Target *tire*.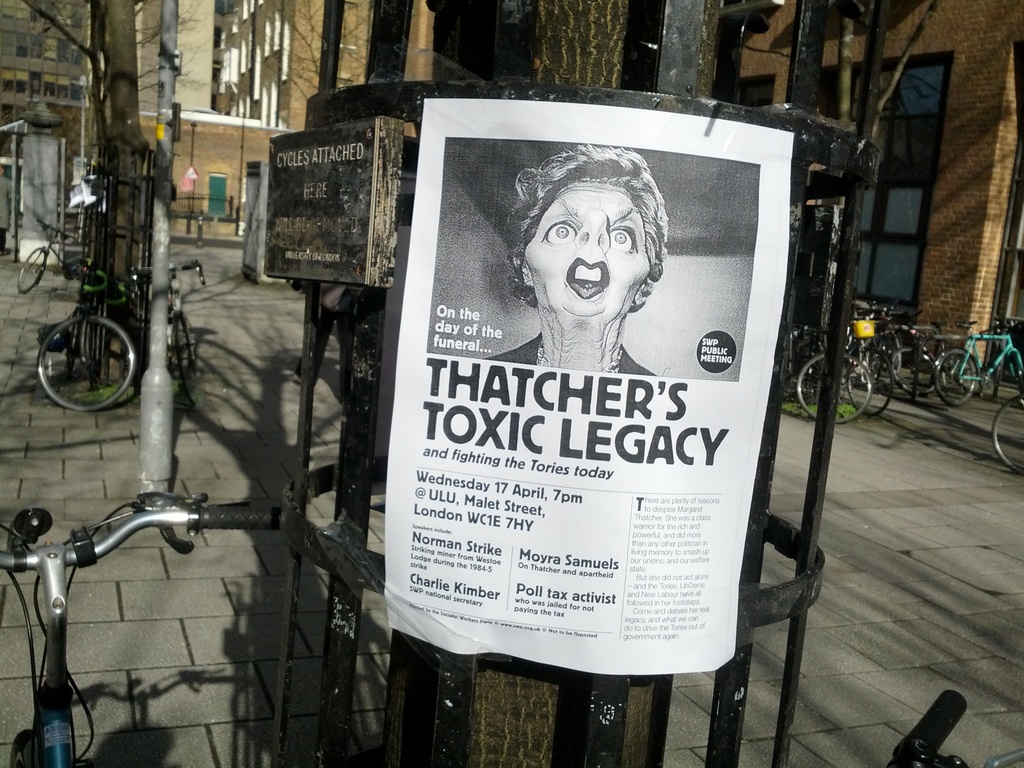
Target region: bbox(1017, 351, 1023, 392).
